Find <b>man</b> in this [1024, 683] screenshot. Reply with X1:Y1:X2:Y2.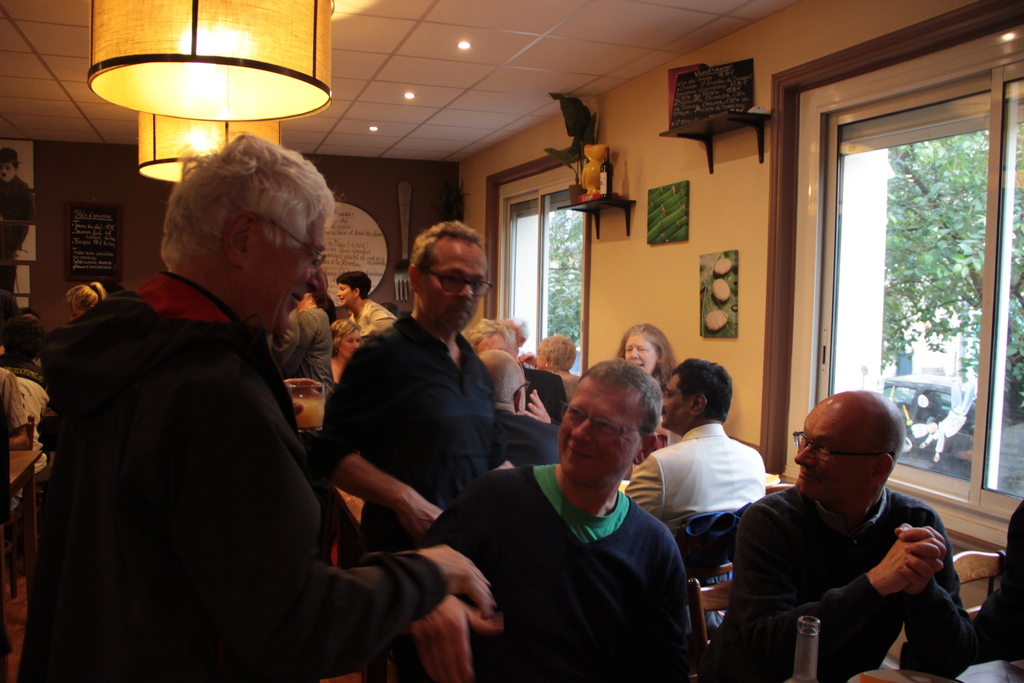
10:126:493:682.
